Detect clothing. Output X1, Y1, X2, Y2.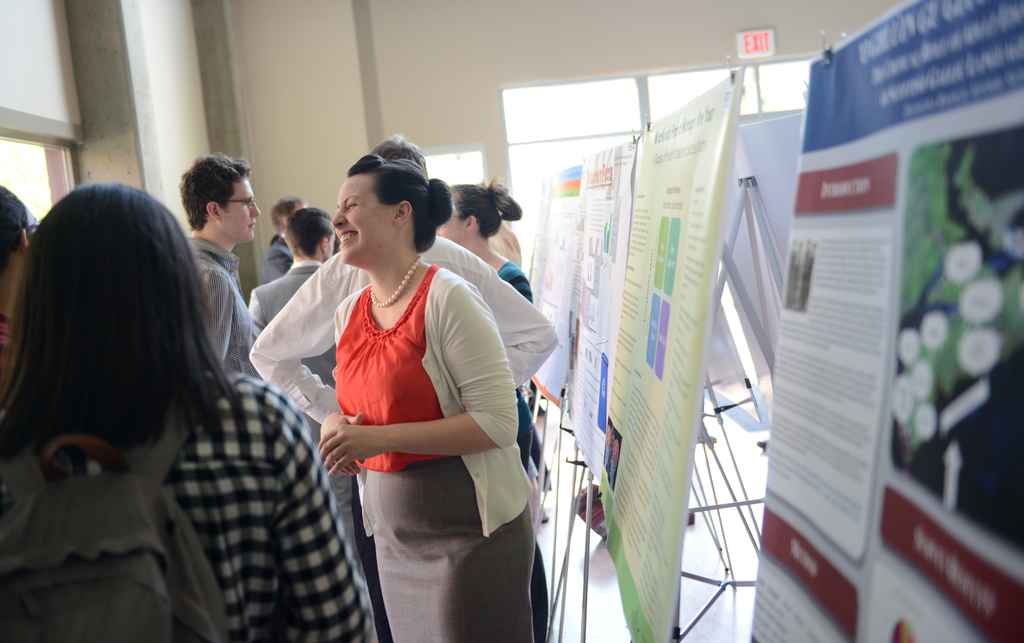
255, 263, 324, 332.
